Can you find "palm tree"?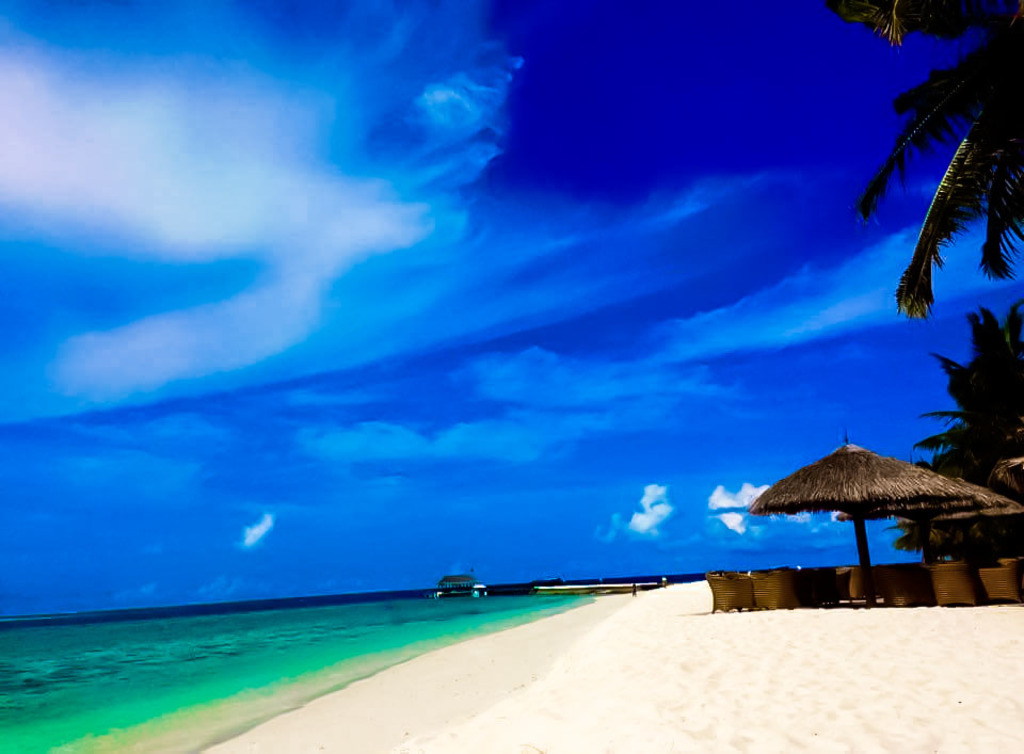
Yes, bounding box: [855,2,1023,327].
